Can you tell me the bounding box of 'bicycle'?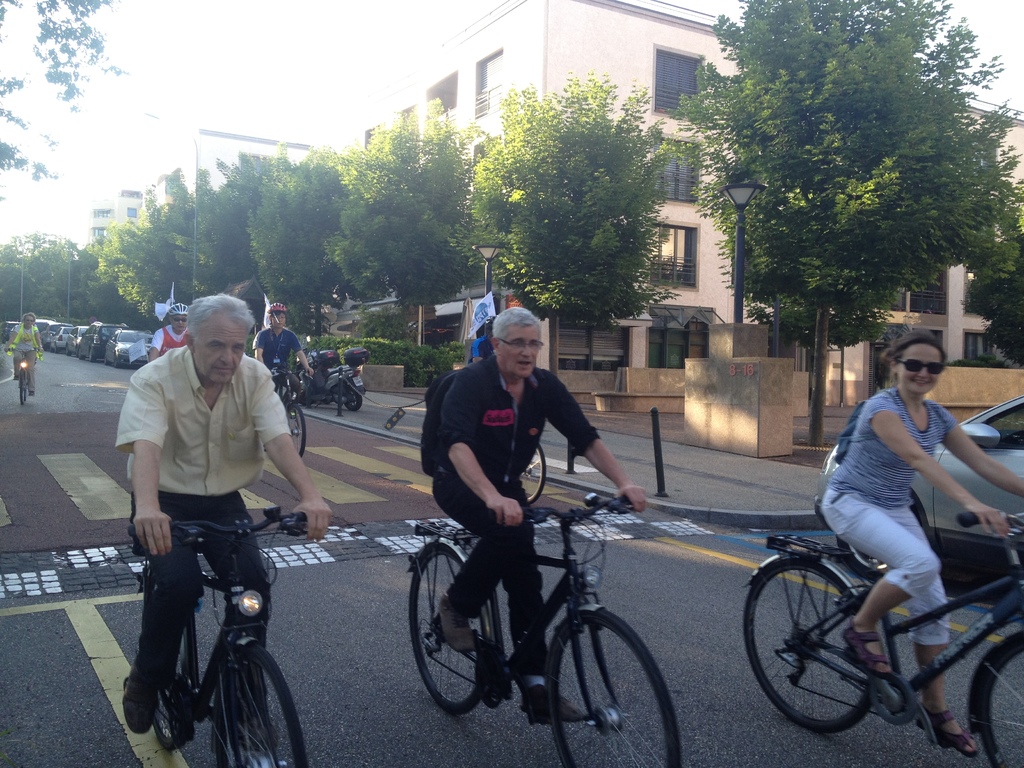
detection(1, 344, 40, 406).
